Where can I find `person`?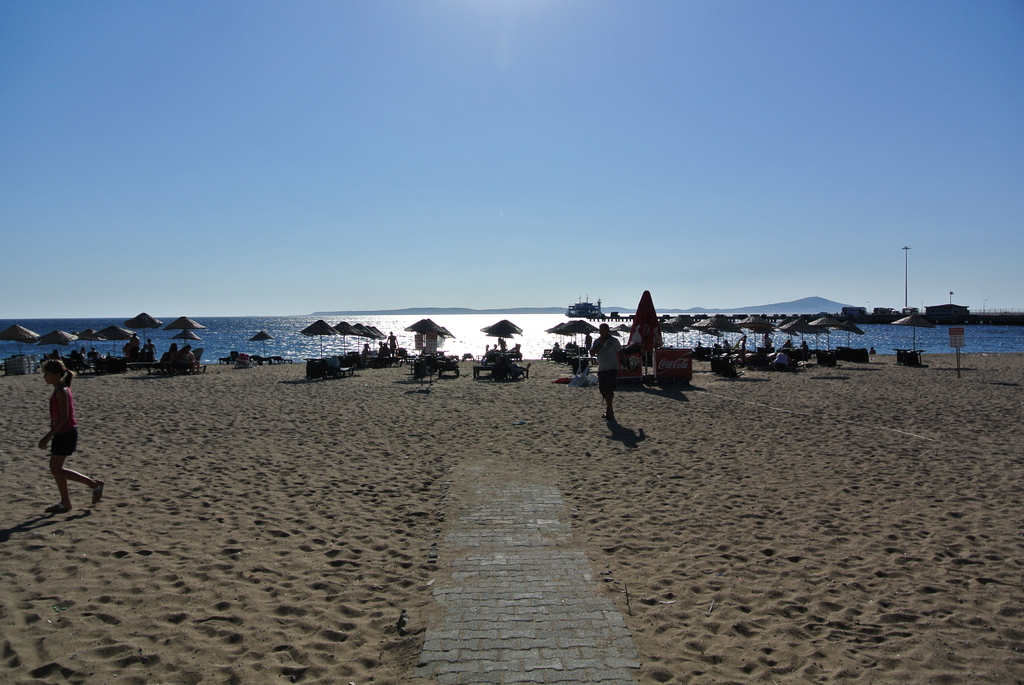
You can find it at Rect(591, 319, 625, 420).
